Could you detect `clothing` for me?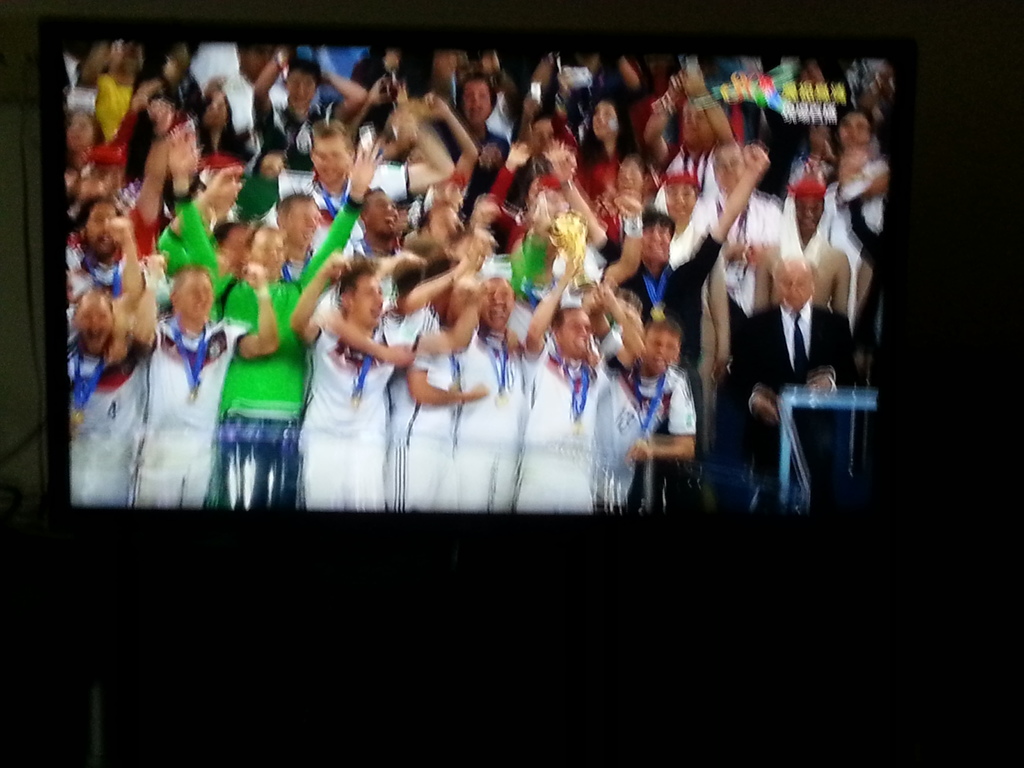
Detection result: locate(726, 305, 852, 485).
